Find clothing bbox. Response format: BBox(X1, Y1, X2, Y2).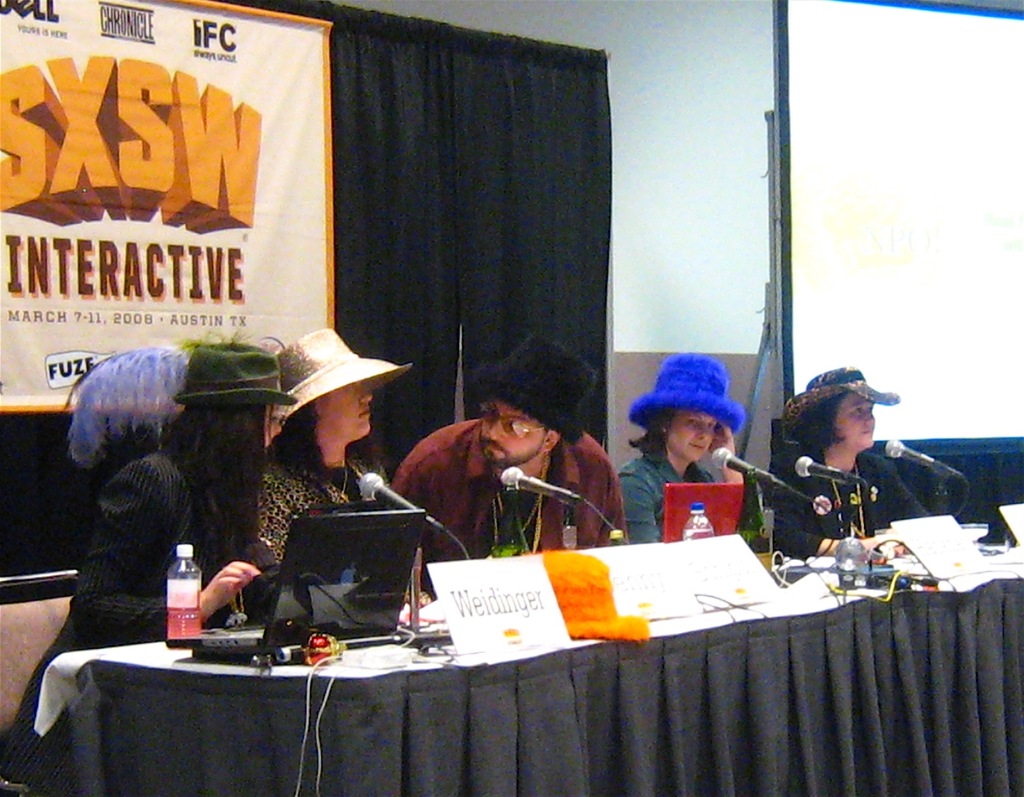
BBox(255, 451, 391, 568).
